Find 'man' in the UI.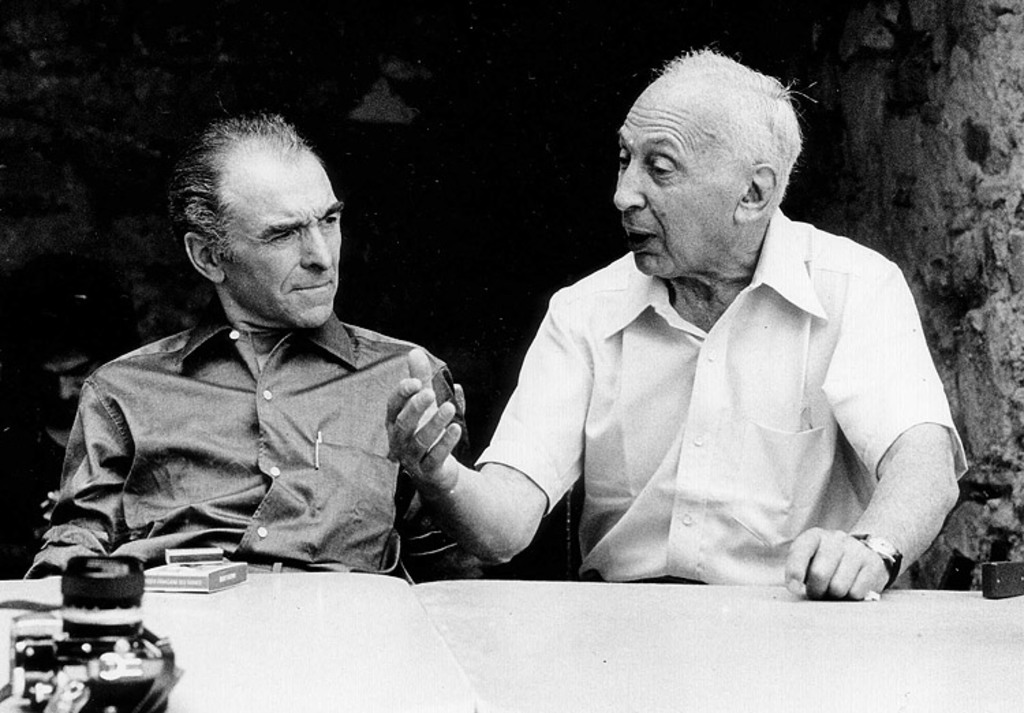
UI element at 386 46 973 598.
